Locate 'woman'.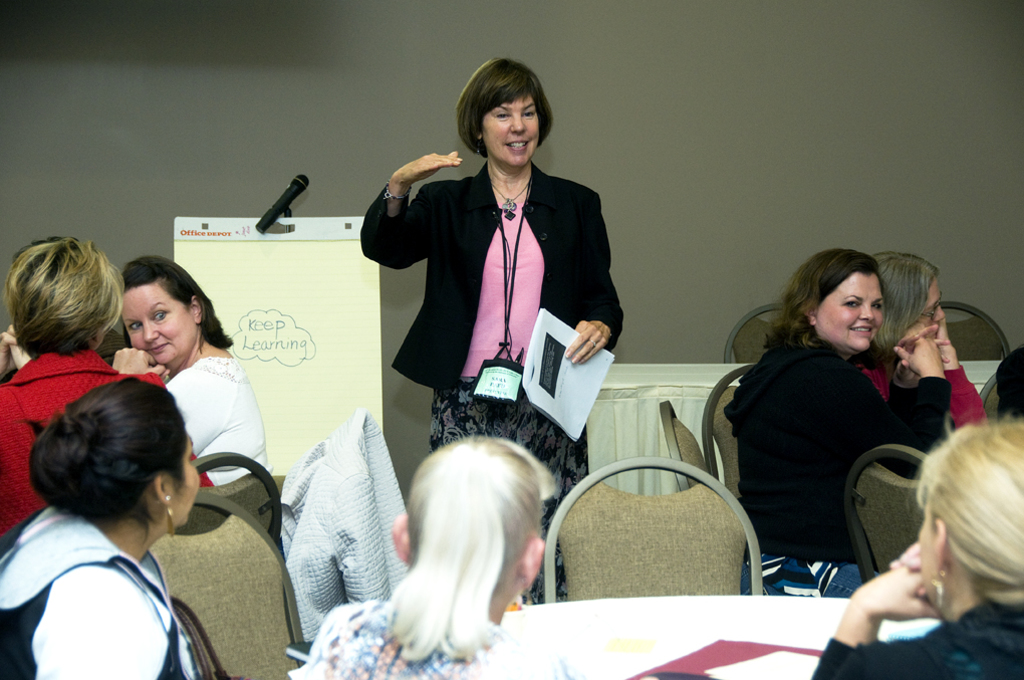
Bounding box: BBox(850, 249, 997, 437).
